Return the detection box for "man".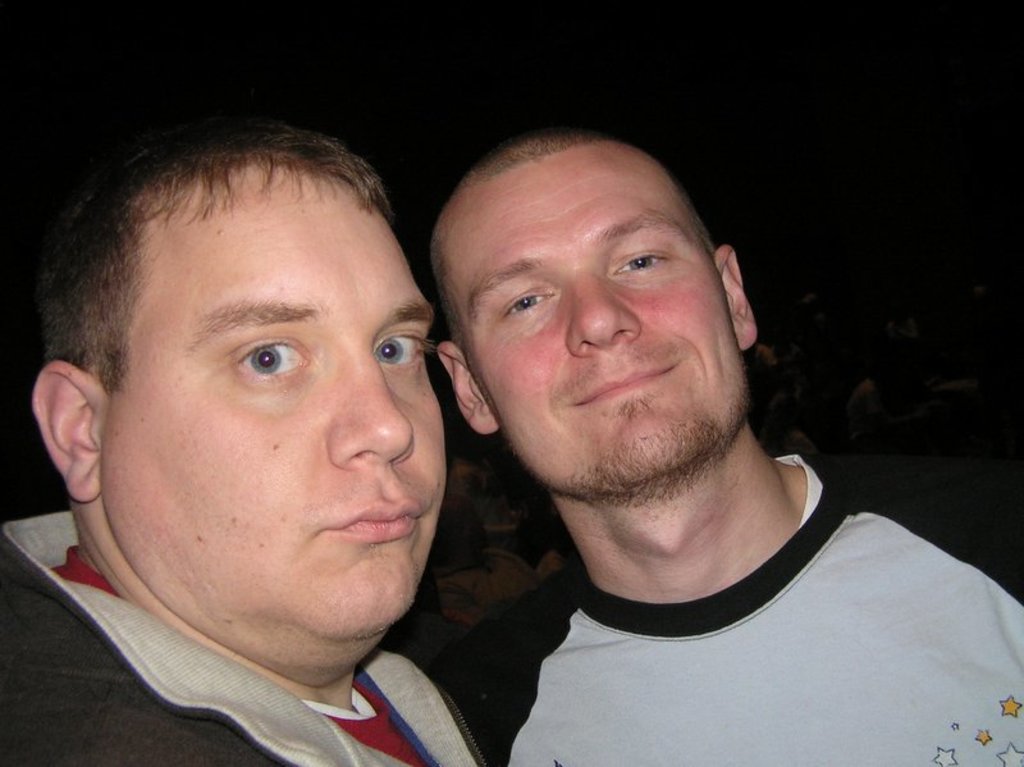
box=[316, 108, 1010, 766].
